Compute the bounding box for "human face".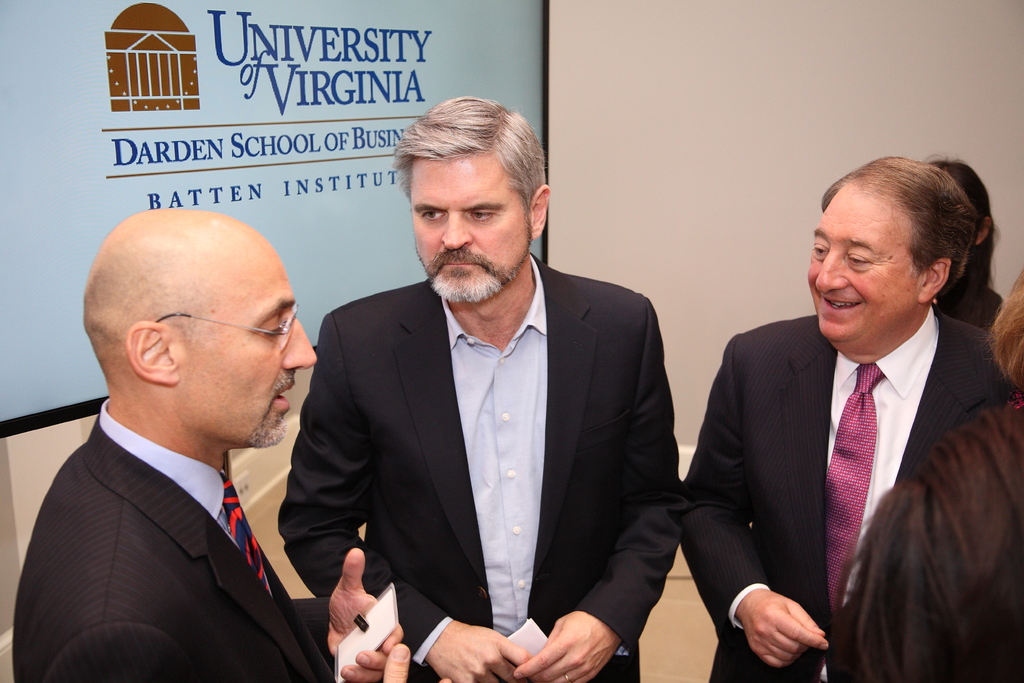
crop(412, 159, 531, 298).
